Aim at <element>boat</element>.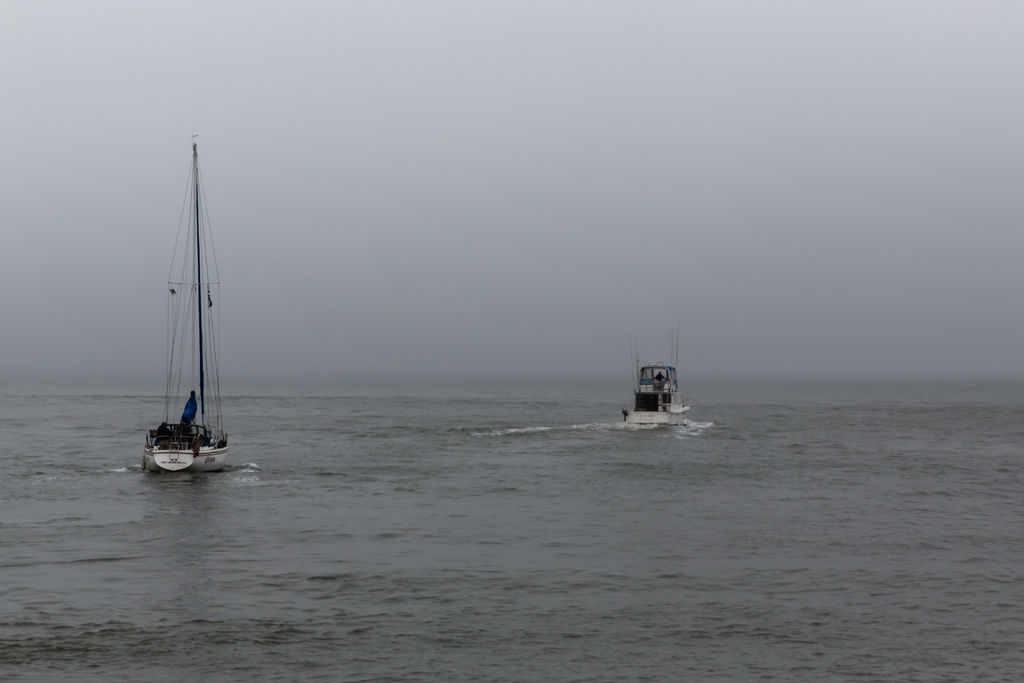
Aimed at region(127, 151, 243, 491).
